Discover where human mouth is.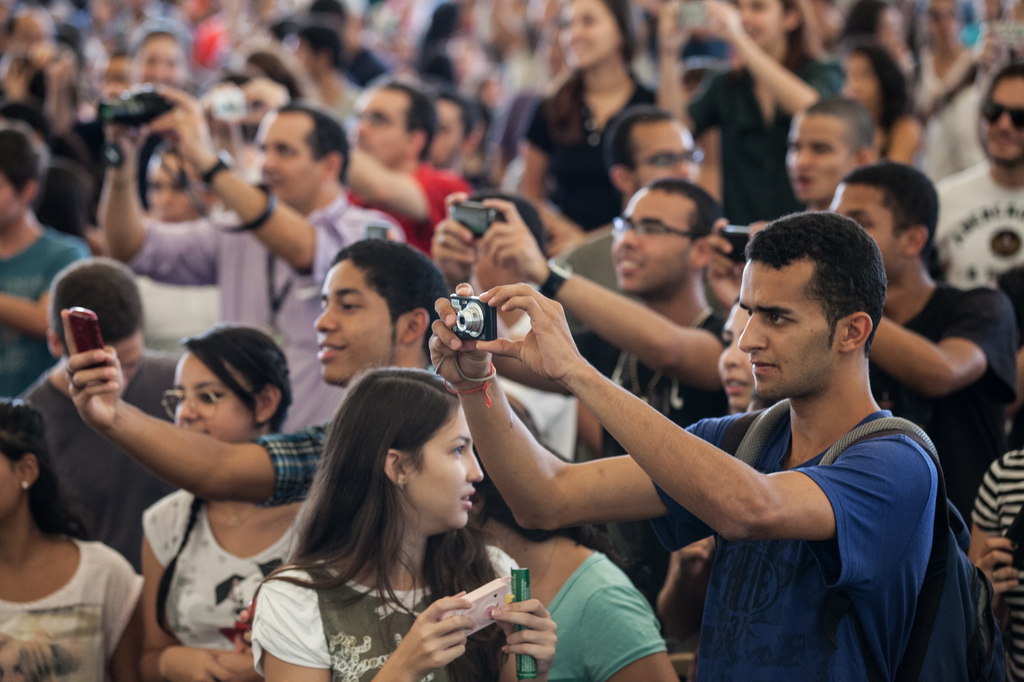
Discovered at [x1=458, y1=489, x2=475, y2=512].
